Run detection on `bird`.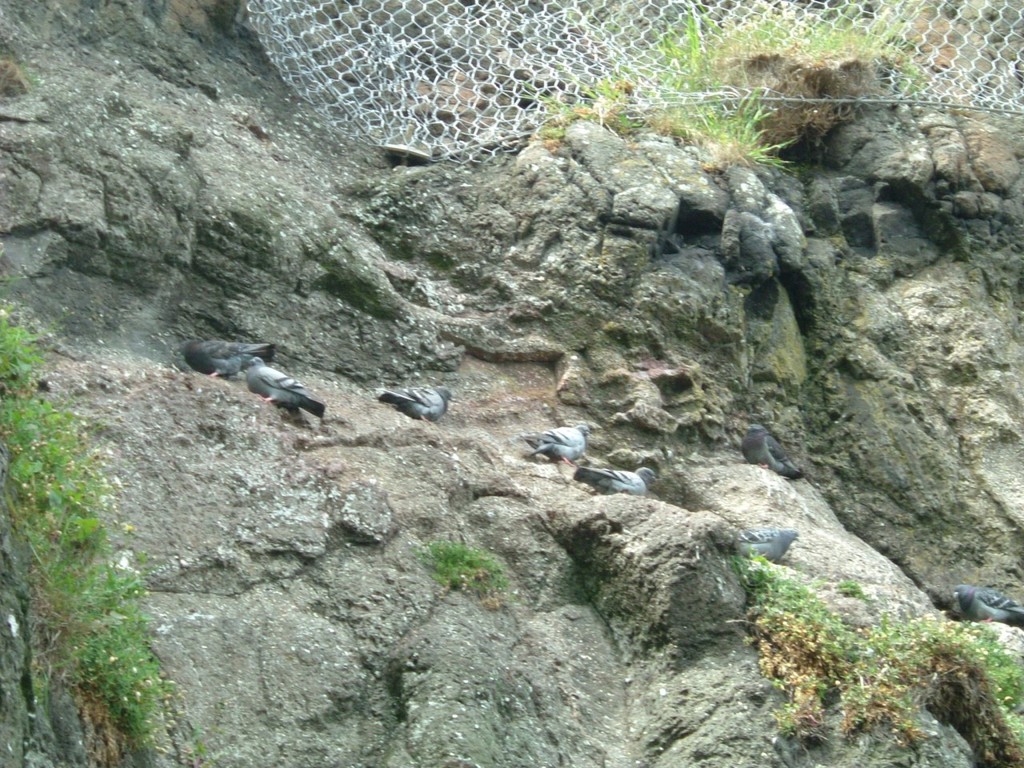
Result: <bbox>177, 334, 278, 389</bbox>.
